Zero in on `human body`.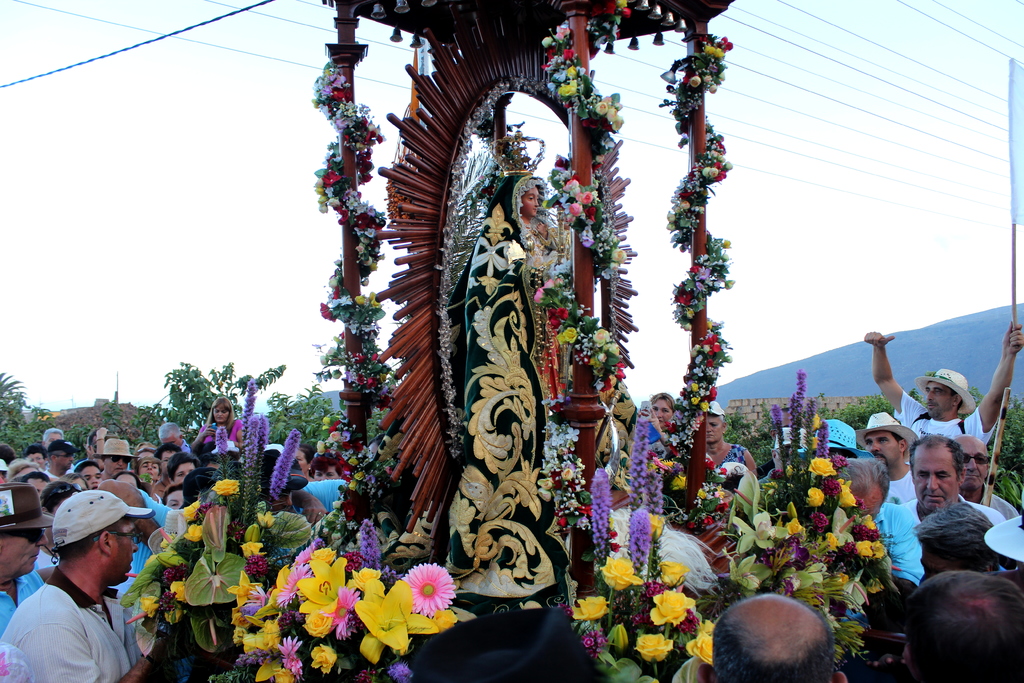
Zeroed in: crop(891, 432, 1000, 589).
